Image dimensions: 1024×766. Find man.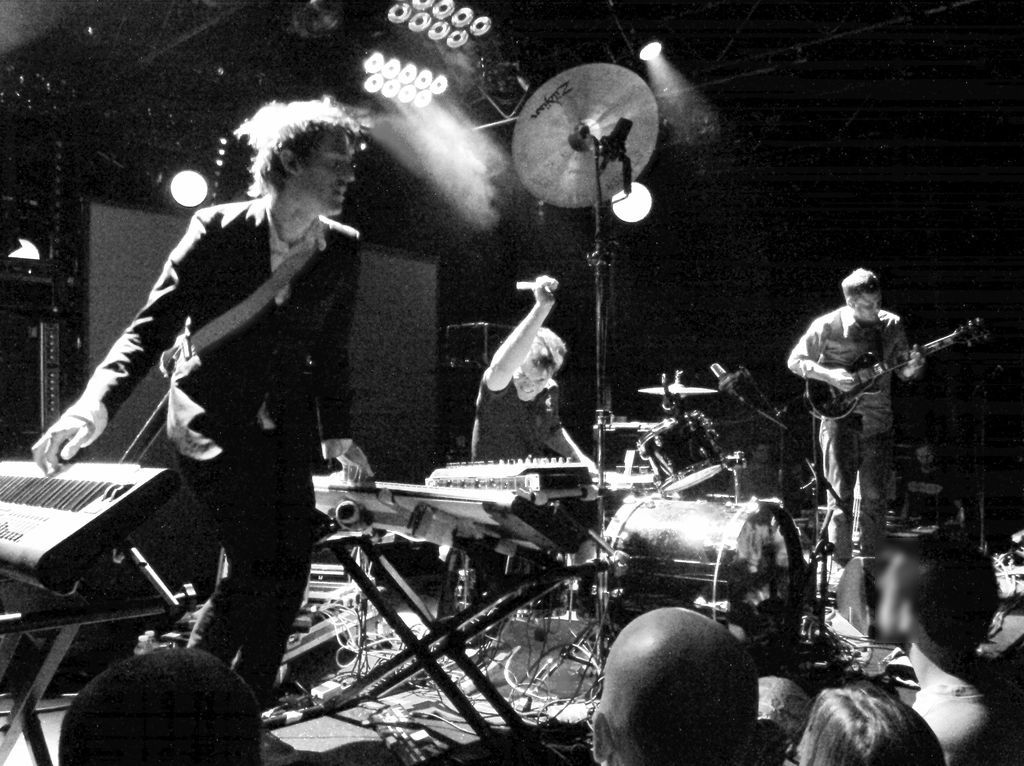
select_region(592, 605, 760, 765).
